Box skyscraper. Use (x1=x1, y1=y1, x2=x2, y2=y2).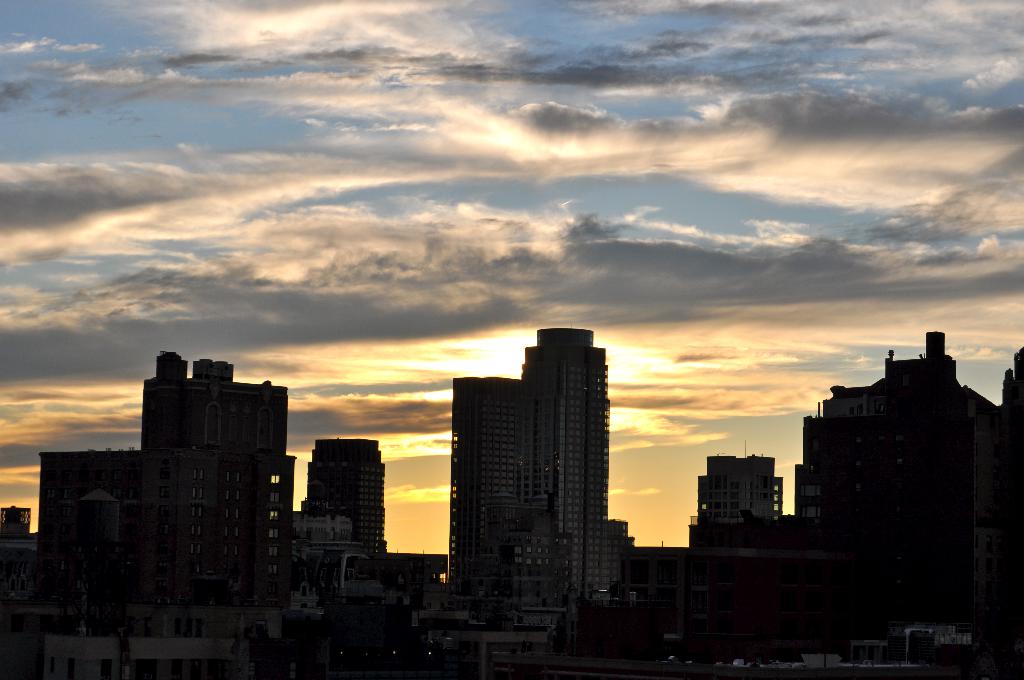
(x1=522, y1=330, x2=609, y2=598).
